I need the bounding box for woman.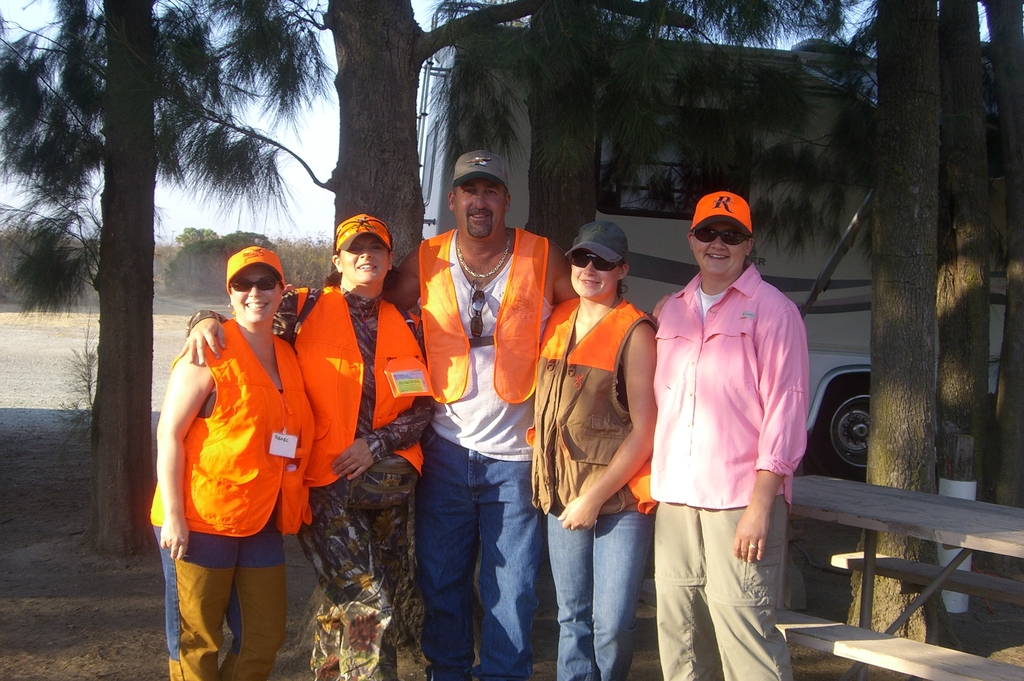
Here it is: box=[182, 208, 436, 680].
